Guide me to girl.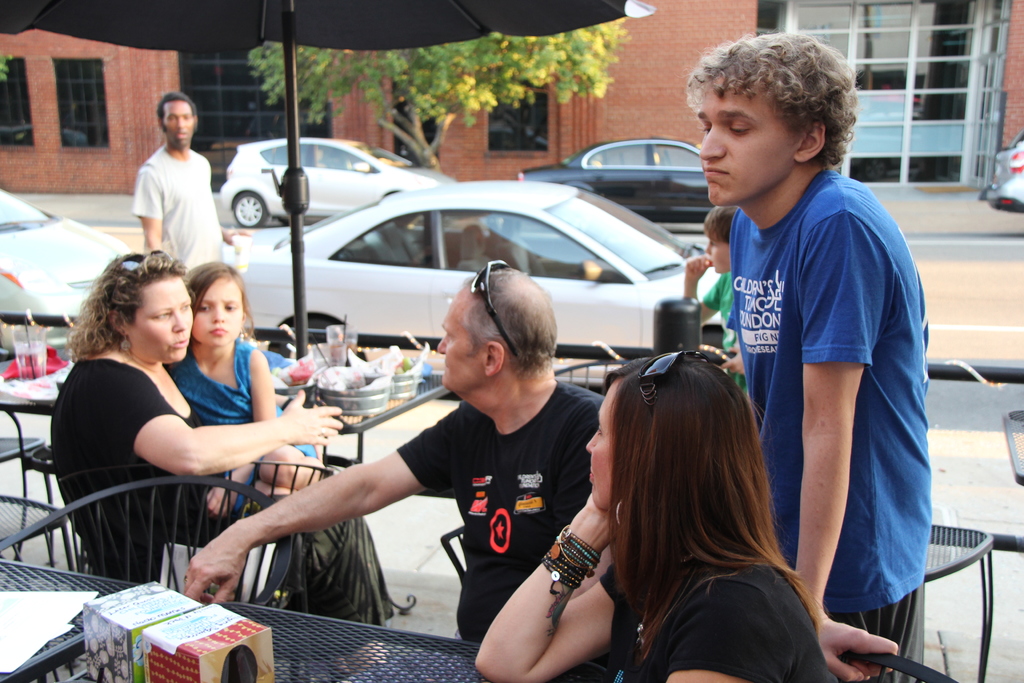
Guidance: [left=165, top=252, right=342, bottom=520].
